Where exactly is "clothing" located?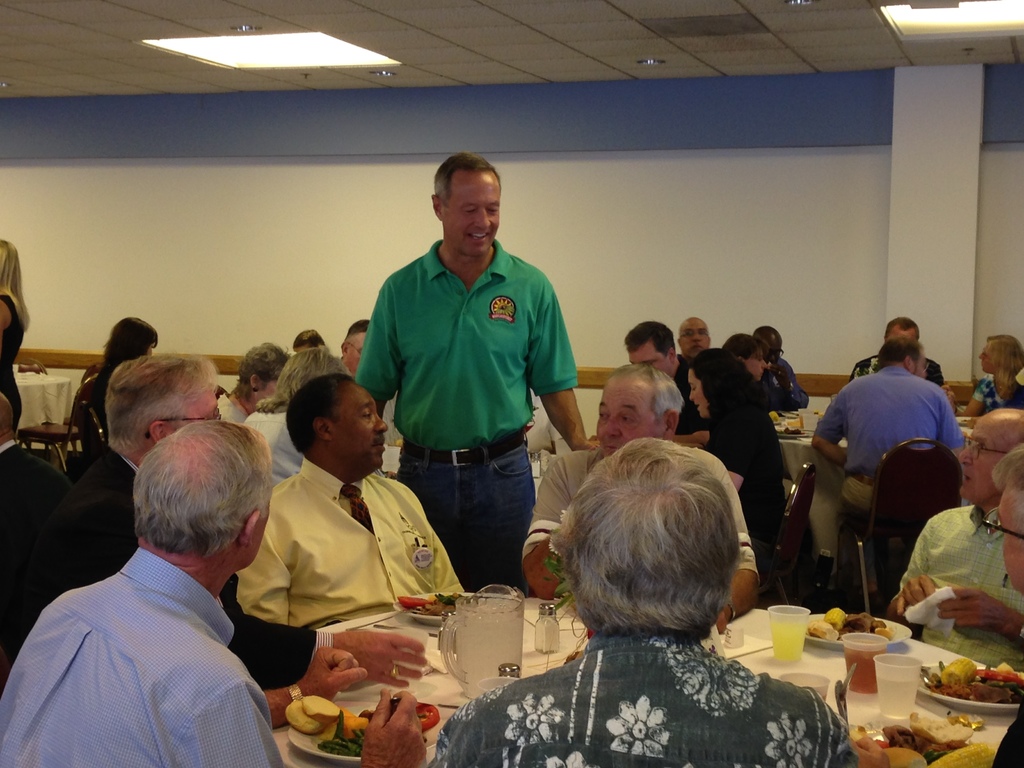
Its bounding box is bbox=[233, 457, 474, 628].
